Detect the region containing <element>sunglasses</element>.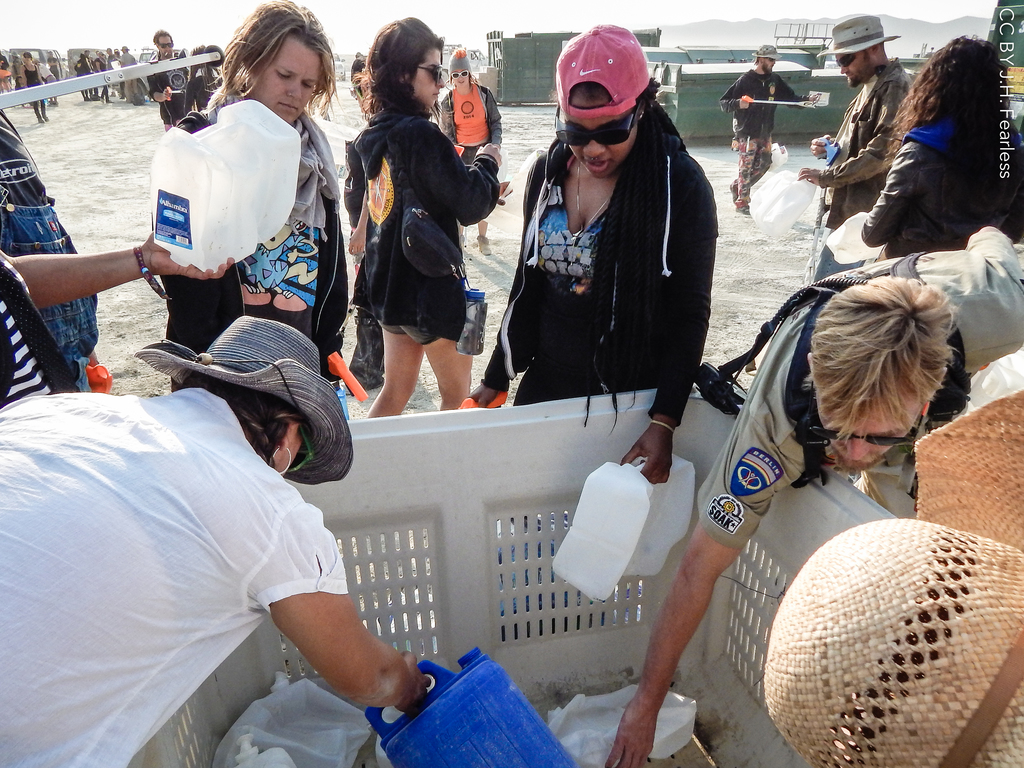
(812,382,927,447).
